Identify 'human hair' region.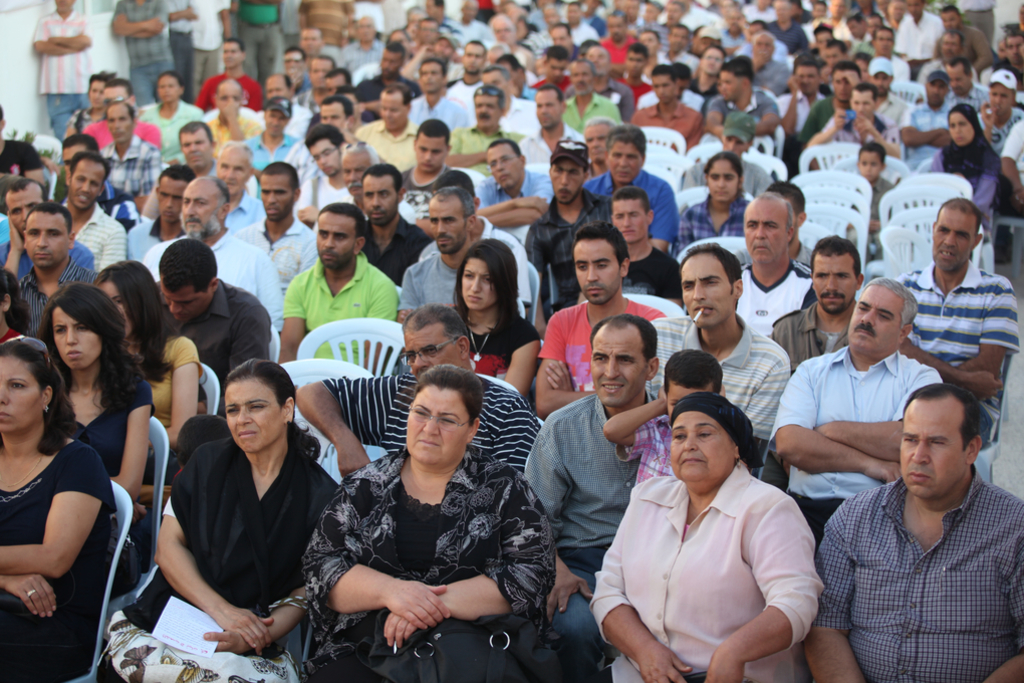
Region: detection(665, 349, 725, 394).
